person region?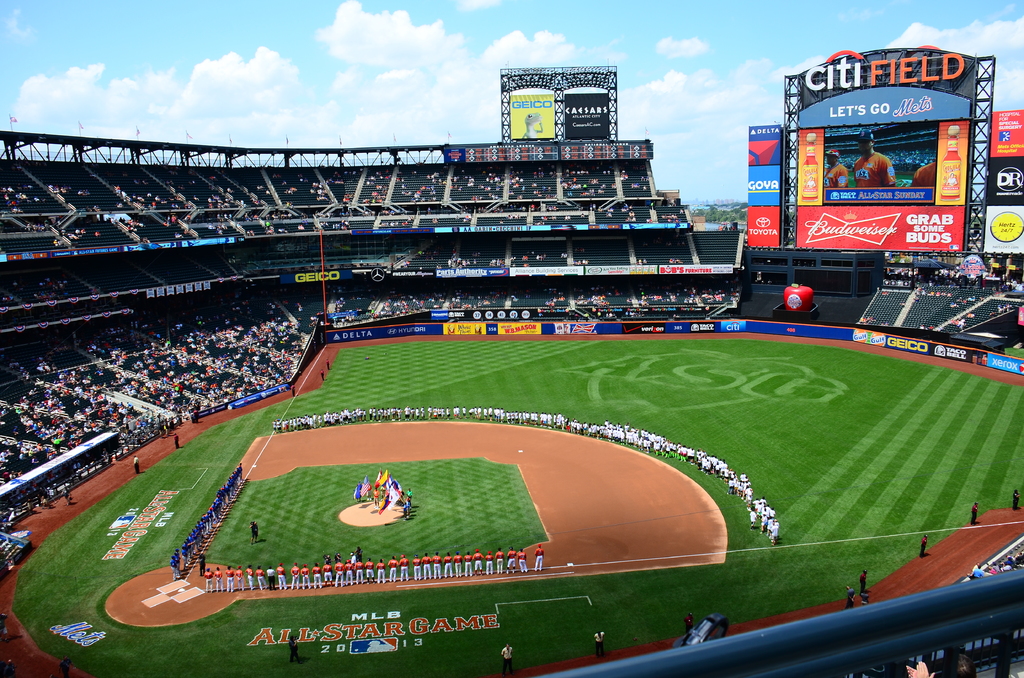
box(860, 569, 867, 593)
